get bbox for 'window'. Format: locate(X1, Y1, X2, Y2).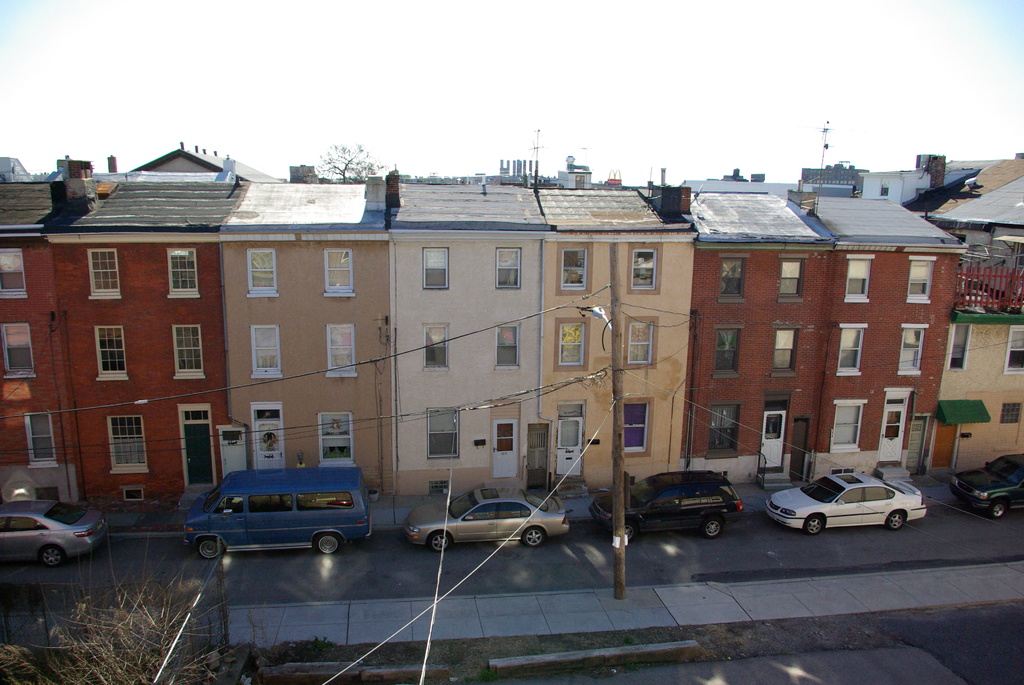
locate(255, 326, 276, 374).
